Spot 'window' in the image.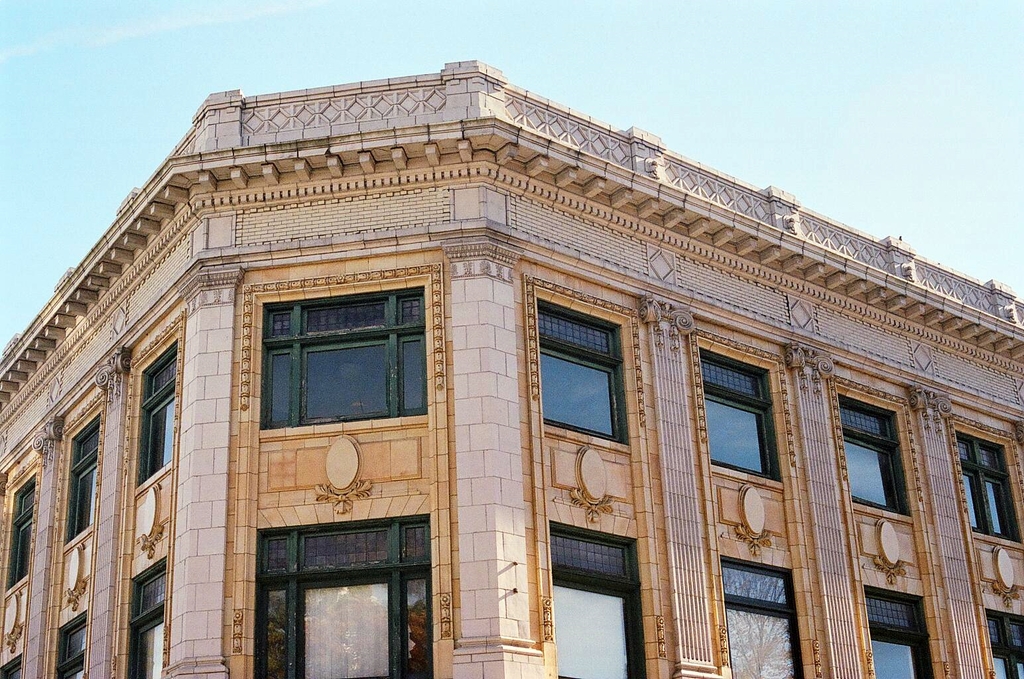
'window' found at detection(125, 312, 187, 488).
